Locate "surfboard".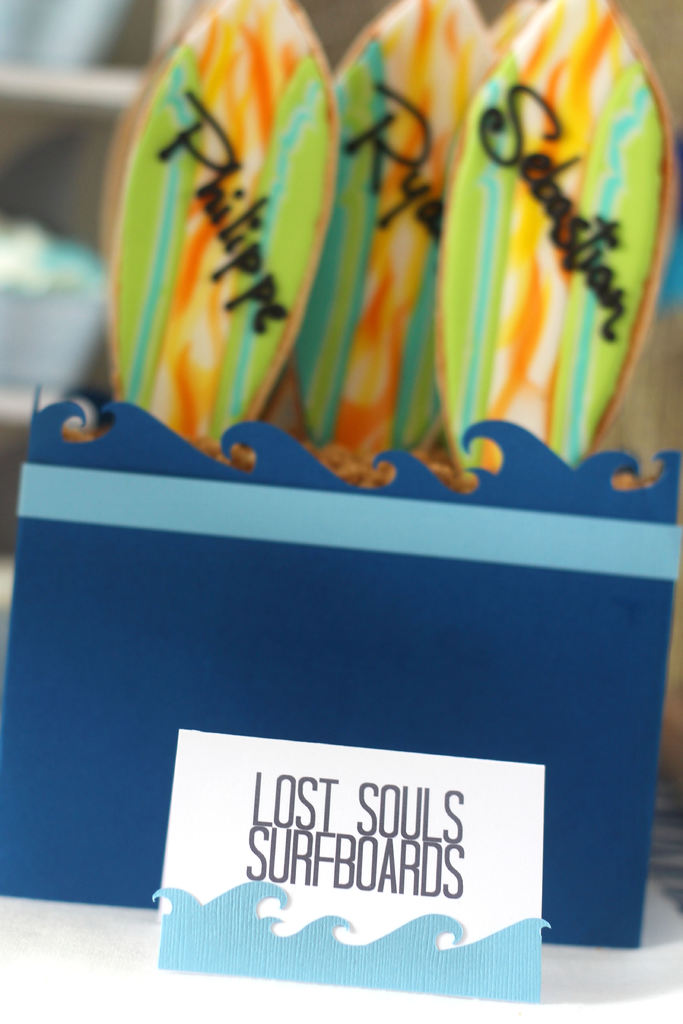
Bounding box: <bbox>296, 0, 489, 465</bbox>.
